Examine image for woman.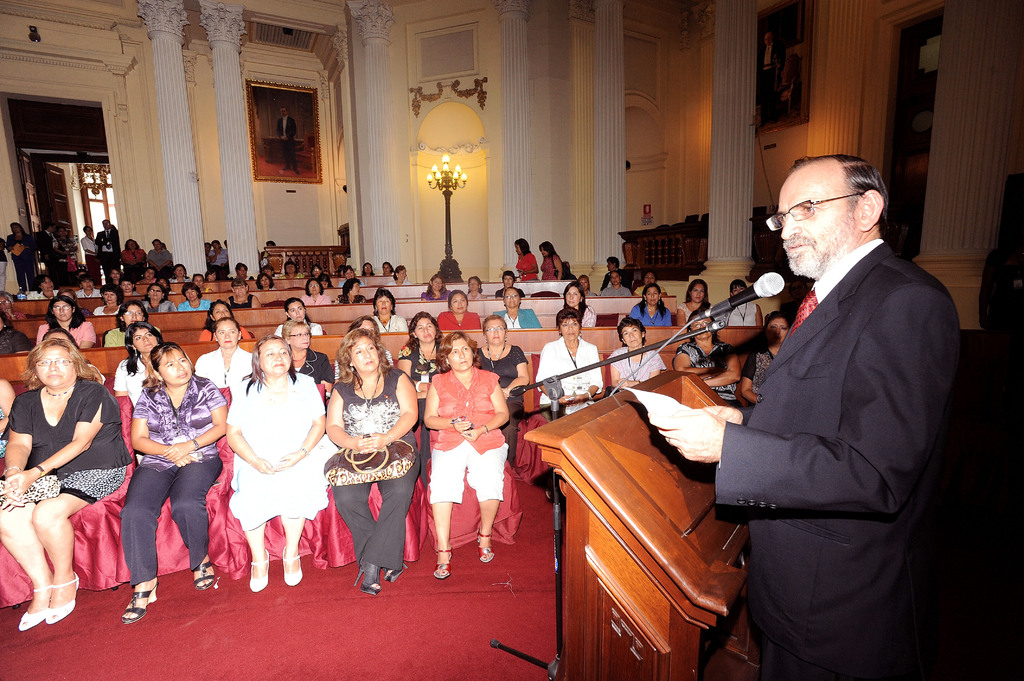
Examination result: region(6, 220, 39, 292).
